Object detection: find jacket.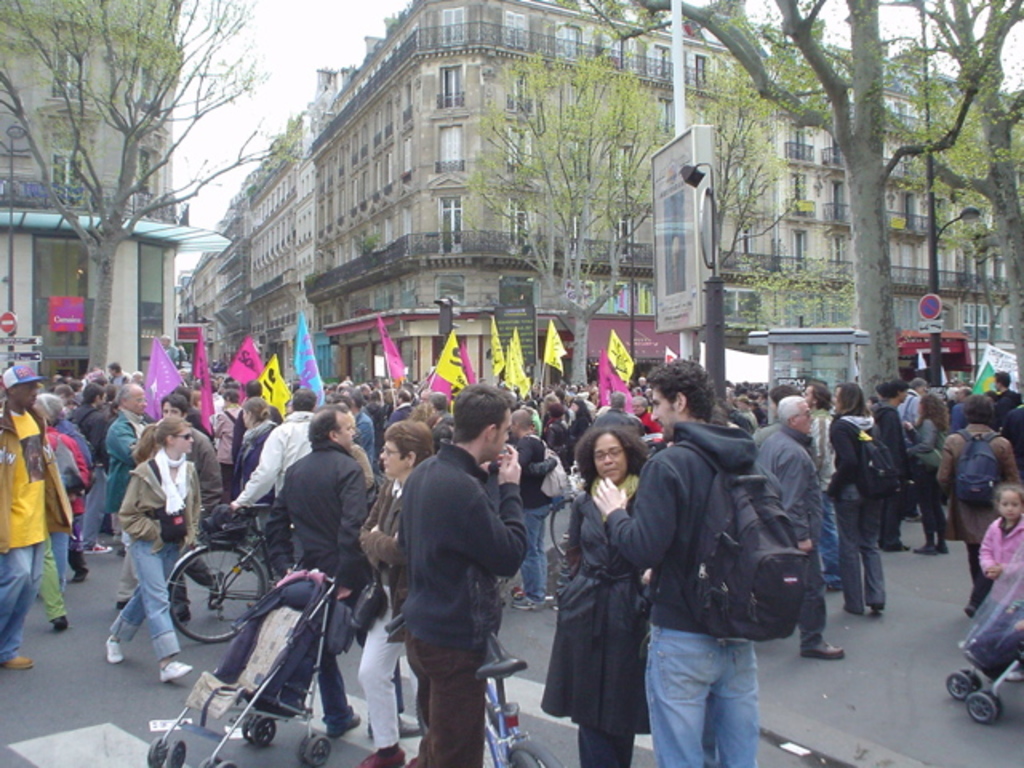
[left=867, top=395, right=909, bottom=478].
